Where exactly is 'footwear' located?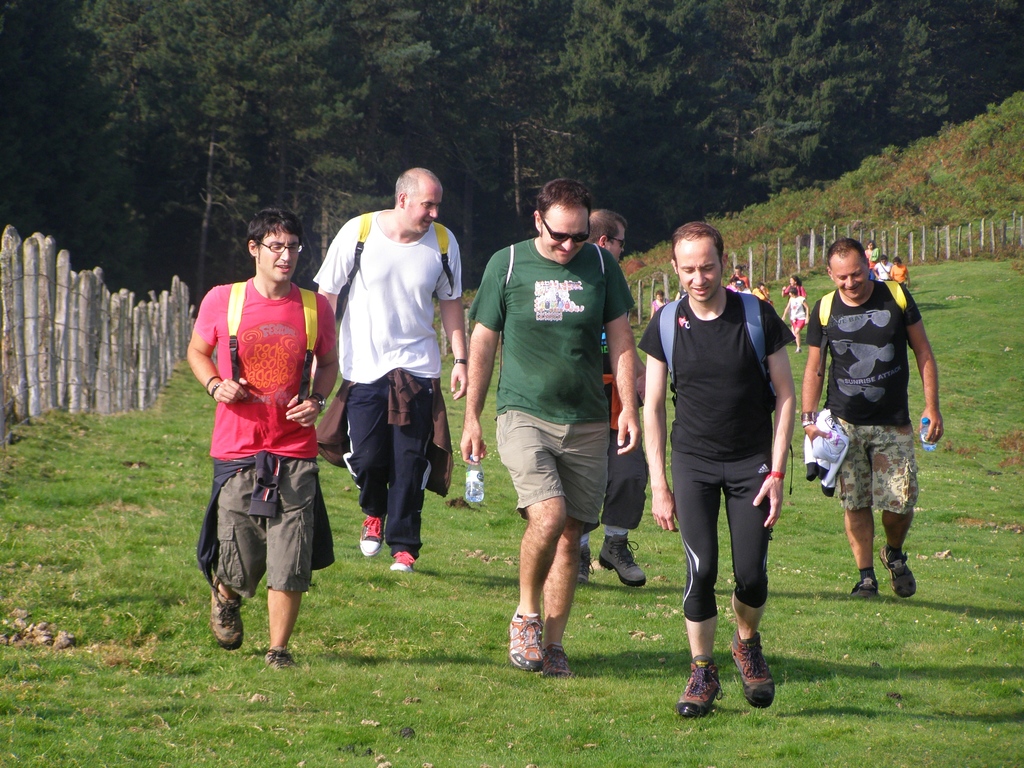
Its bounding box is (724,627,779,710).
